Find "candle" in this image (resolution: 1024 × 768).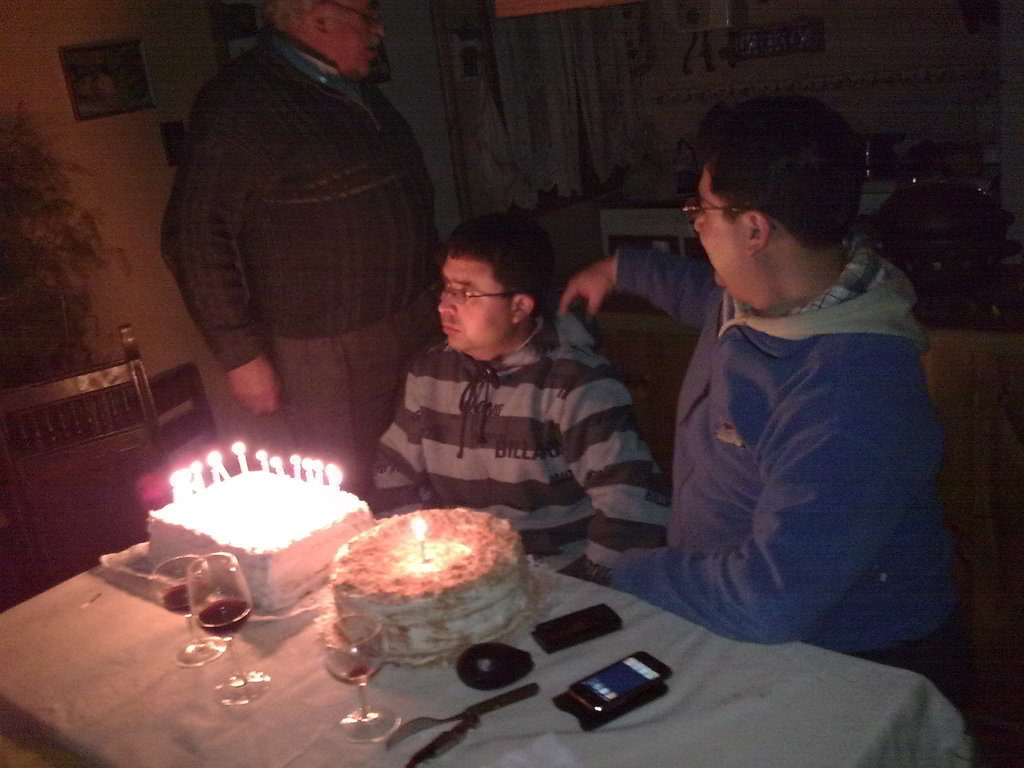
Rect(312, 463, 322, 491).
